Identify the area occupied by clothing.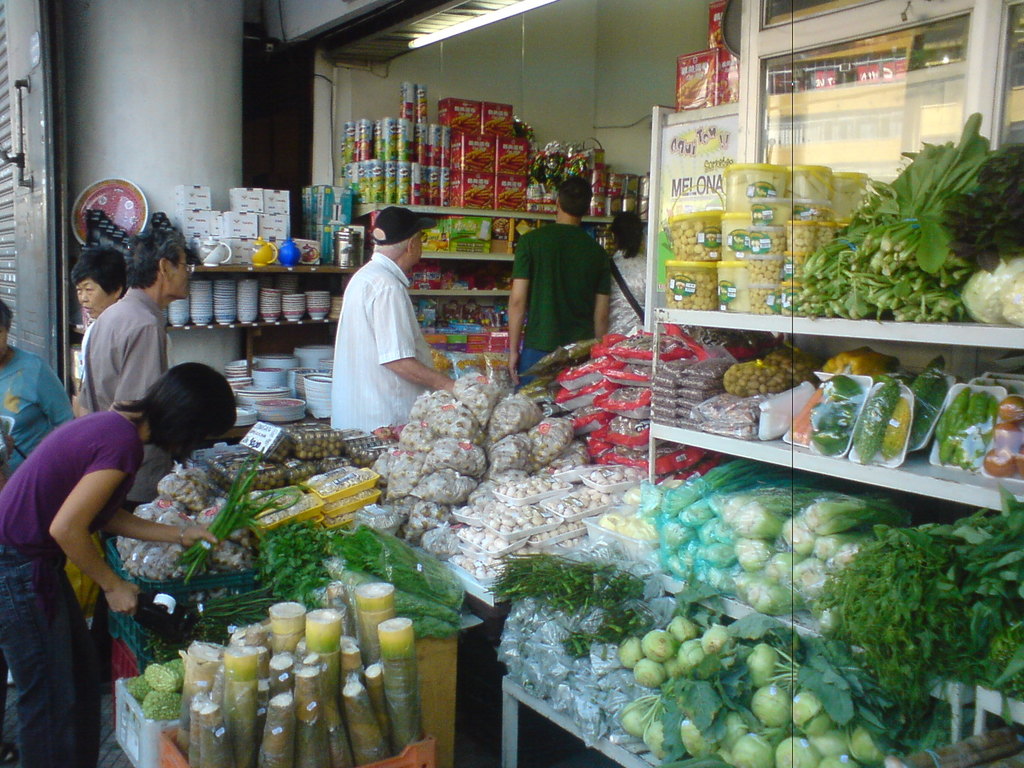
Area: 604 243 662 335.
